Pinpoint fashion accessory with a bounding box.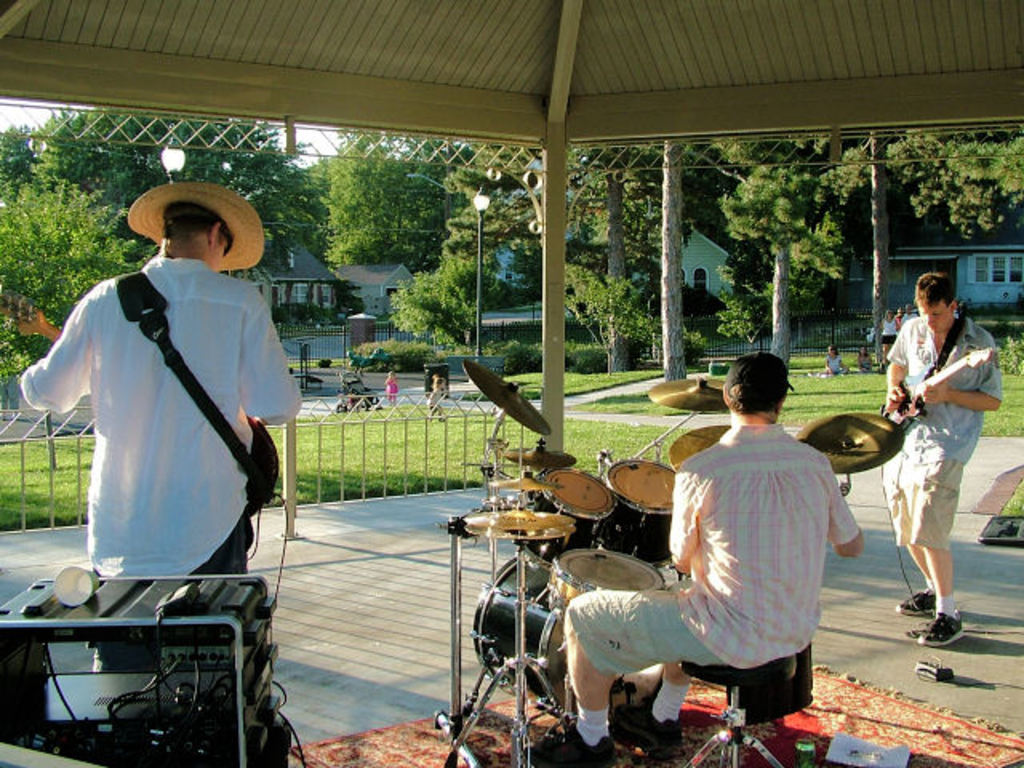
rect(606, 715, 680, 755).
